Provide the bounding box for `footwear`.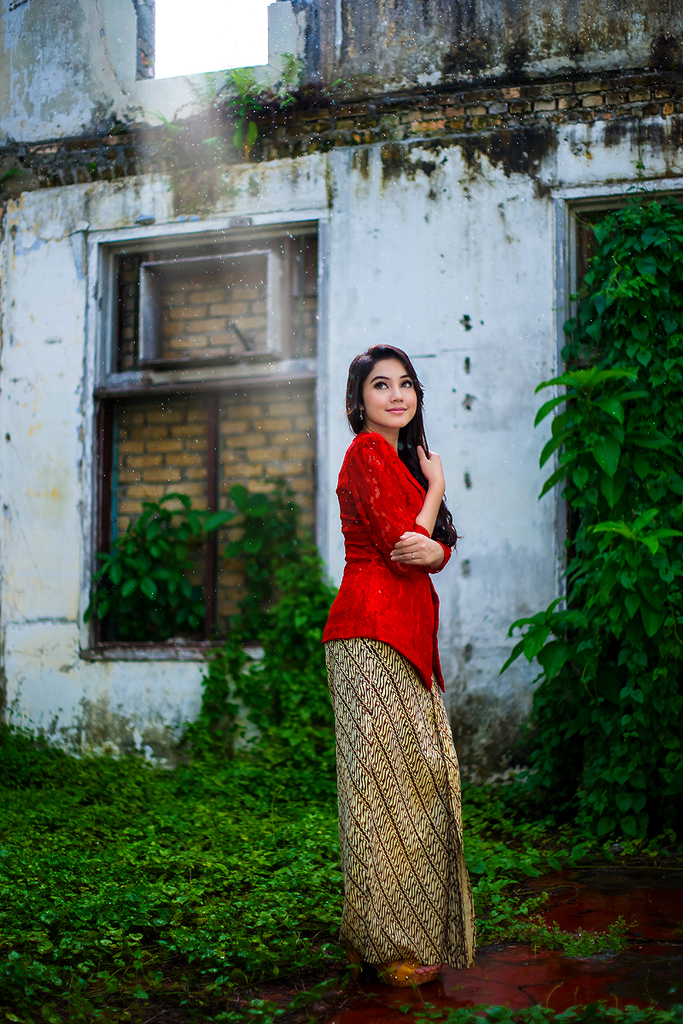
rect(377, 950, 443, 986).
